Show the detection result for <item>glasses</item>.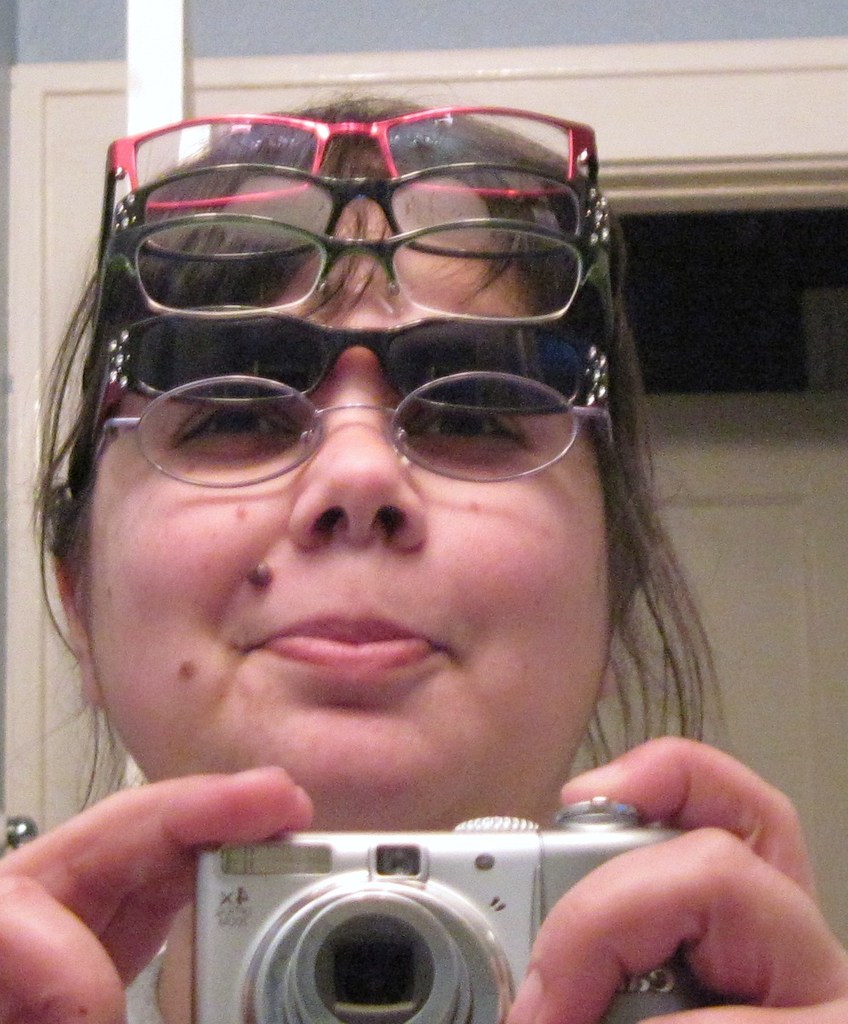
{"left": 79, "top": 210, "right": 618, "bottom": 387}.
